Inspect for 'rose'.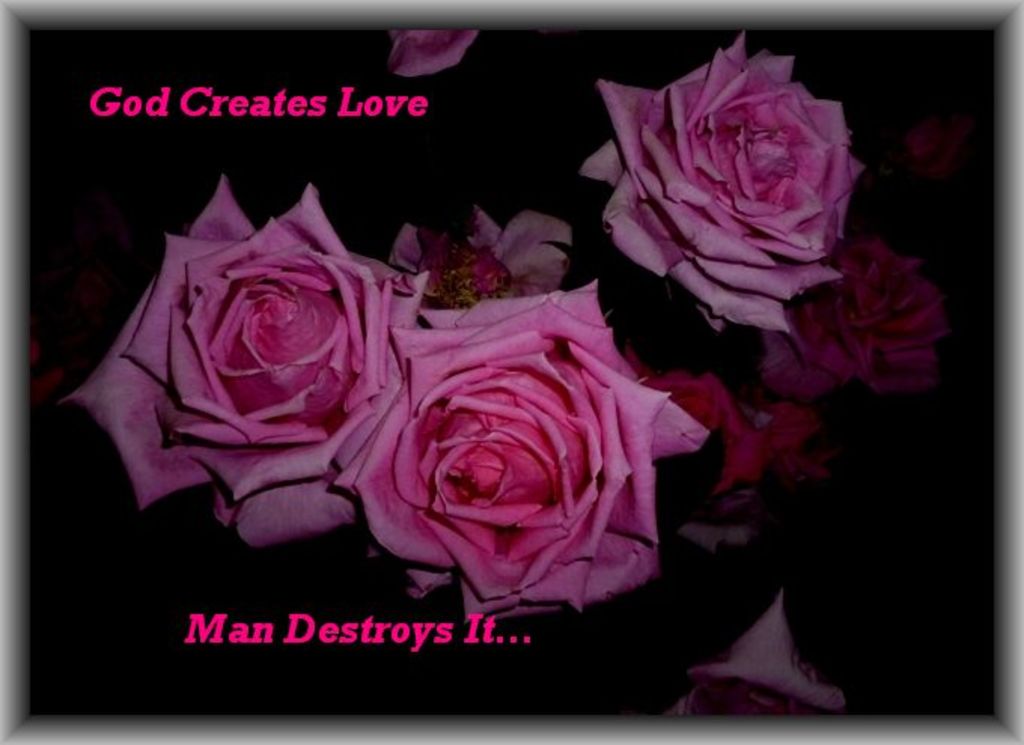
Inspection: box(757, 400, 830, 491).
